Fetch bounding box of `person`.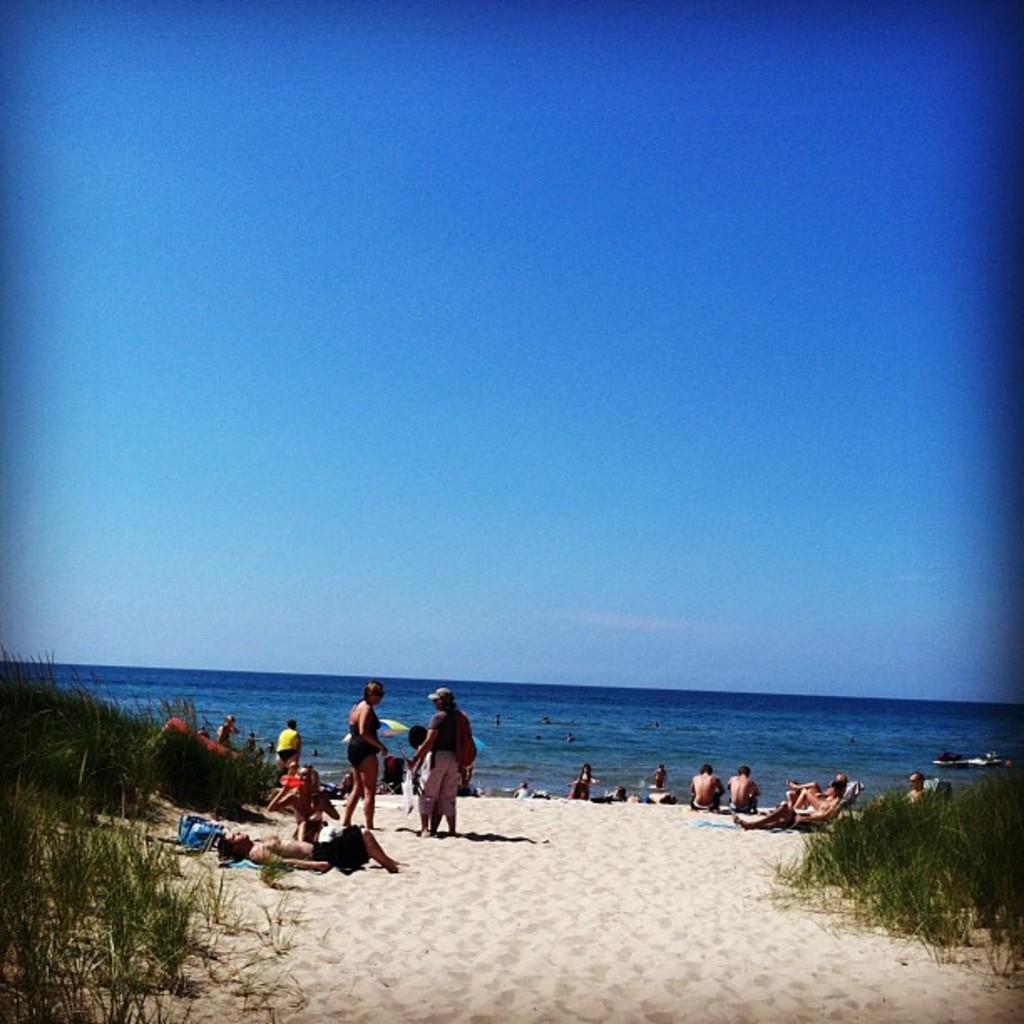
Bbox: {"left": 218, "top": 815, "right": 398, "bottom": 878}.
